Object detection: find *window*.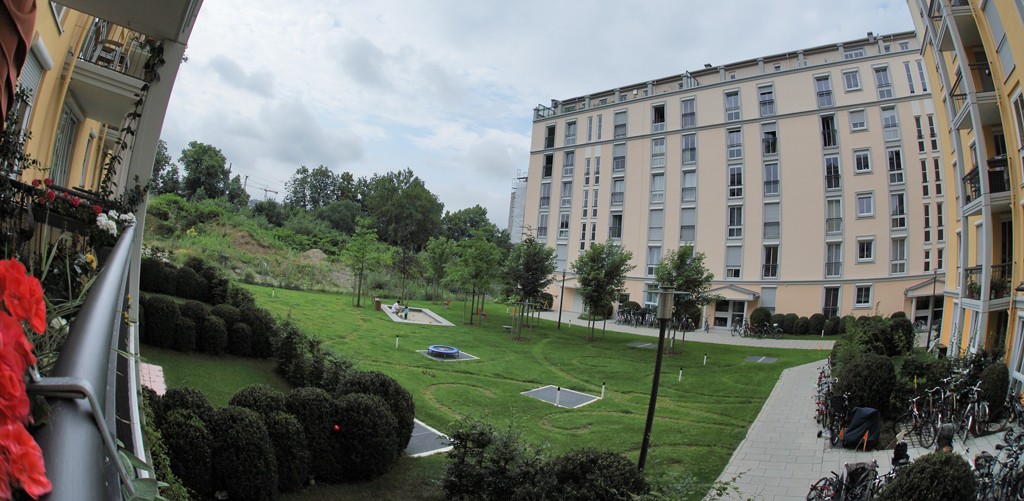
x1=727, y1=123, x2=741, y2=160.
